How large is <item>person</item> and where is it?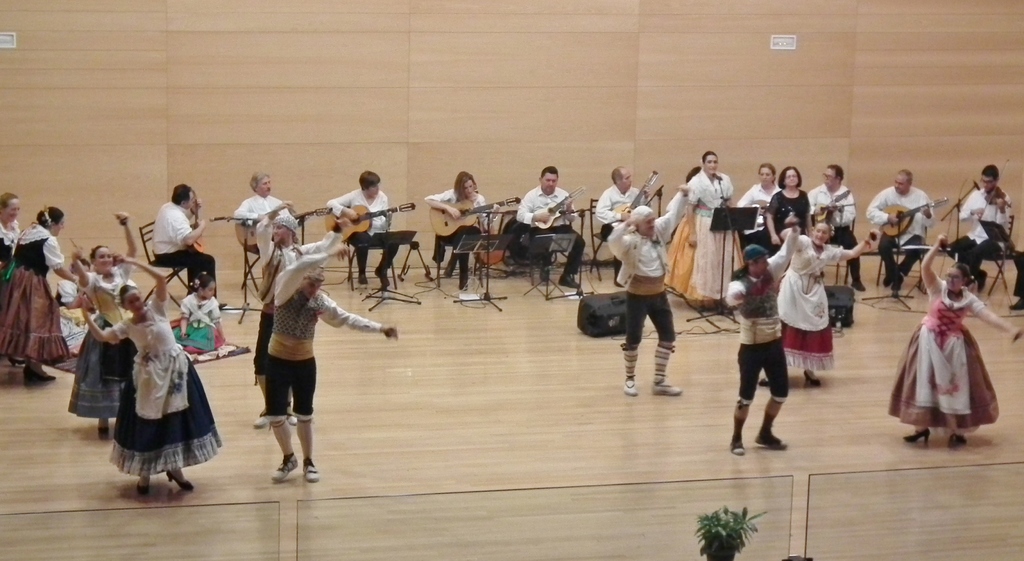
Bounding box: crop(665, 164, 696, 292).
